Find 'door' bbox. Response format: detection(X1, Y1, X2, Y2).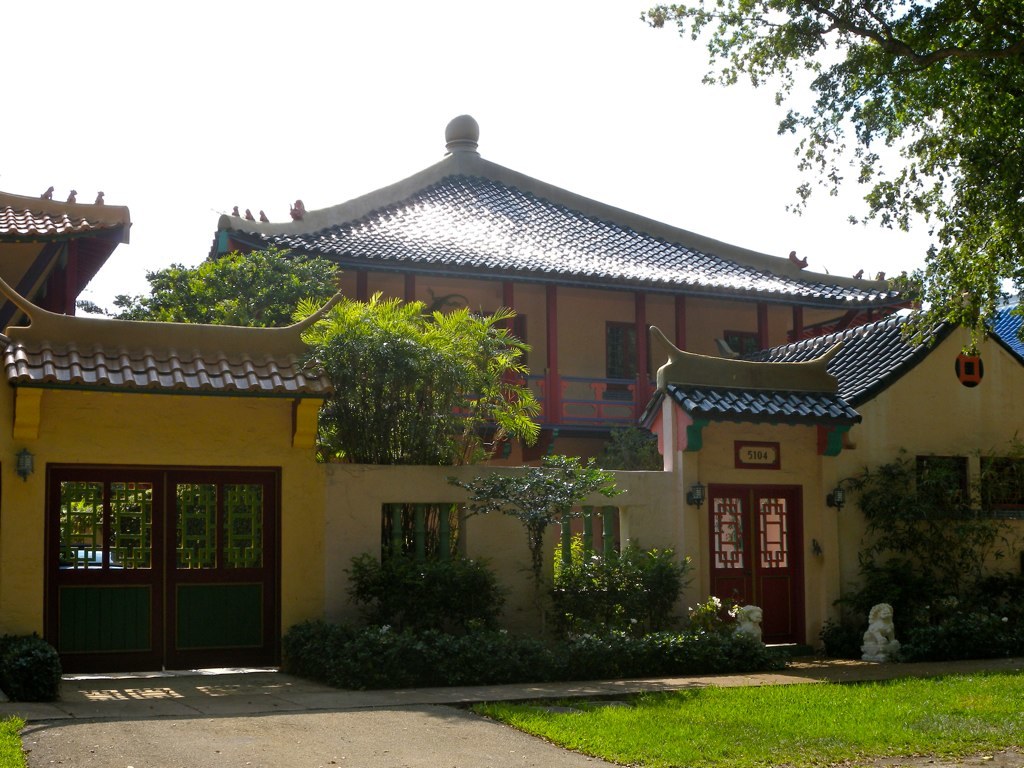
detection(53, 466, 283, 669).
